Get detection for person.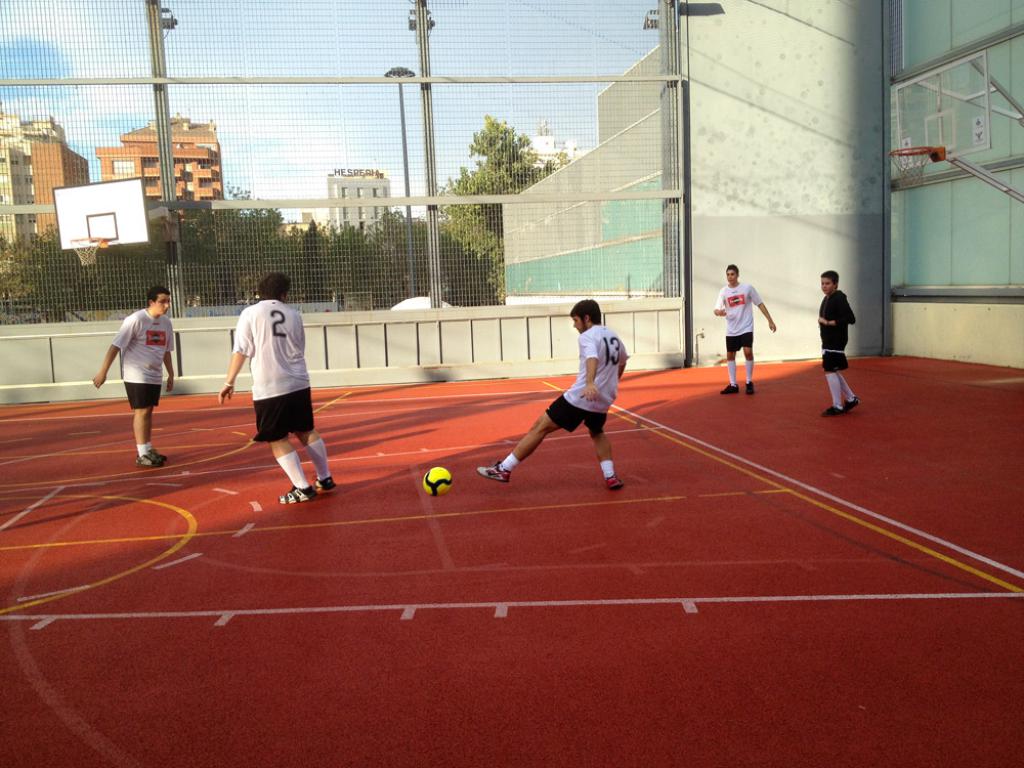
Detection: [815, 268, 860, 416].
